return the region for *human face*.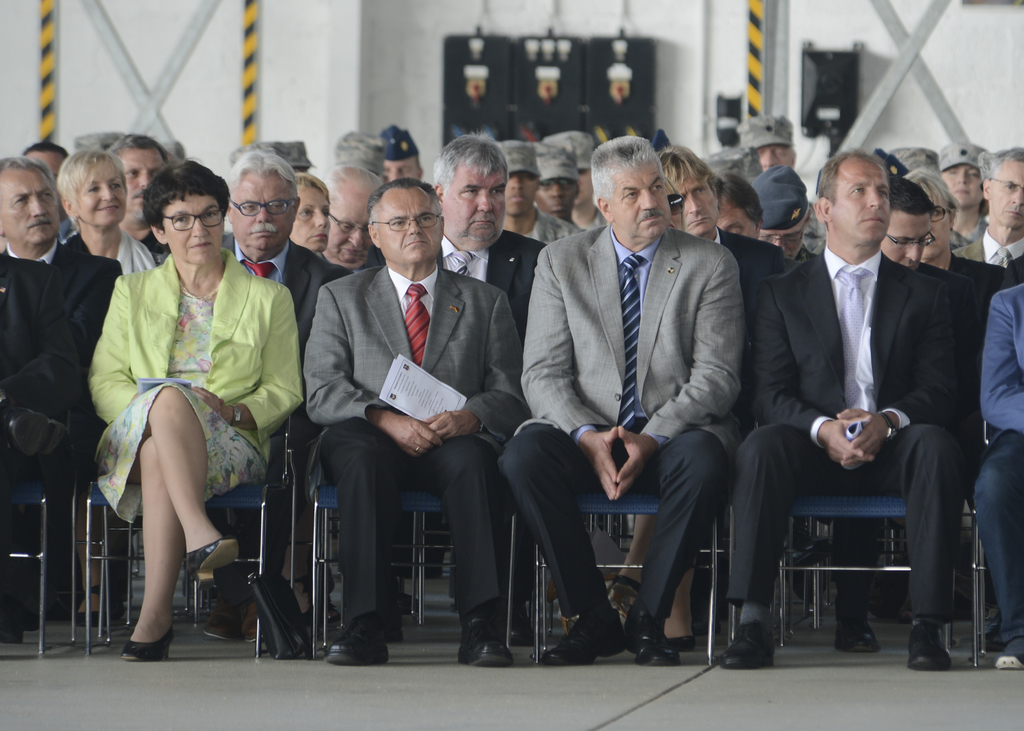
{"left": 924, "top": 193, "right": 954, "bottom": 259}.
